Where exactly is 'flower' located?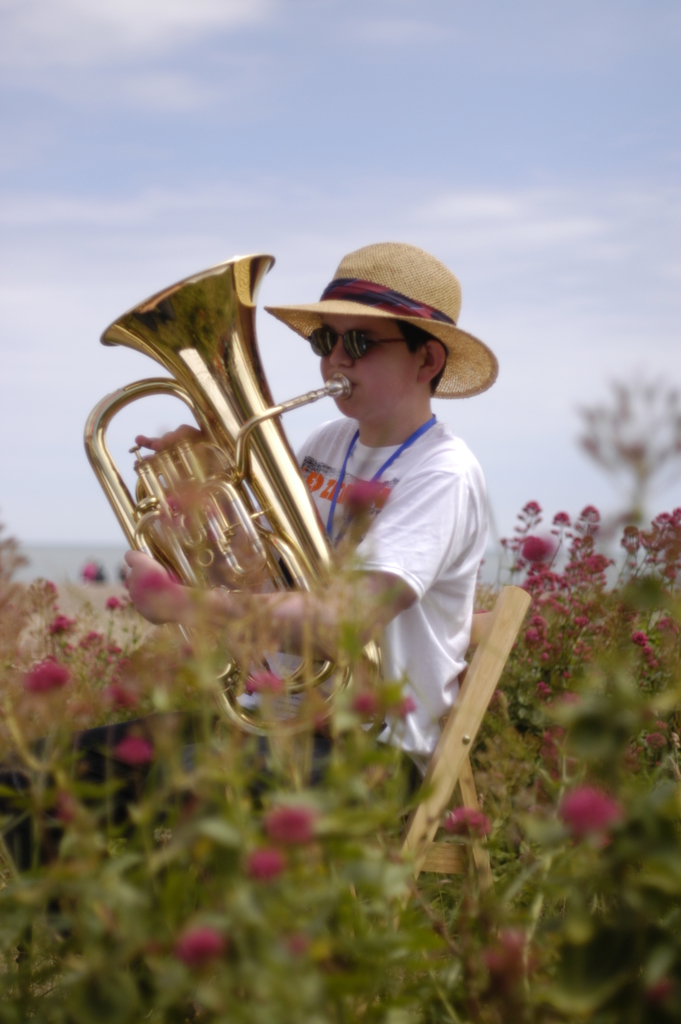
Its bounding box is pyautogui.locateOnScreen(243, 791, 347, 880).
